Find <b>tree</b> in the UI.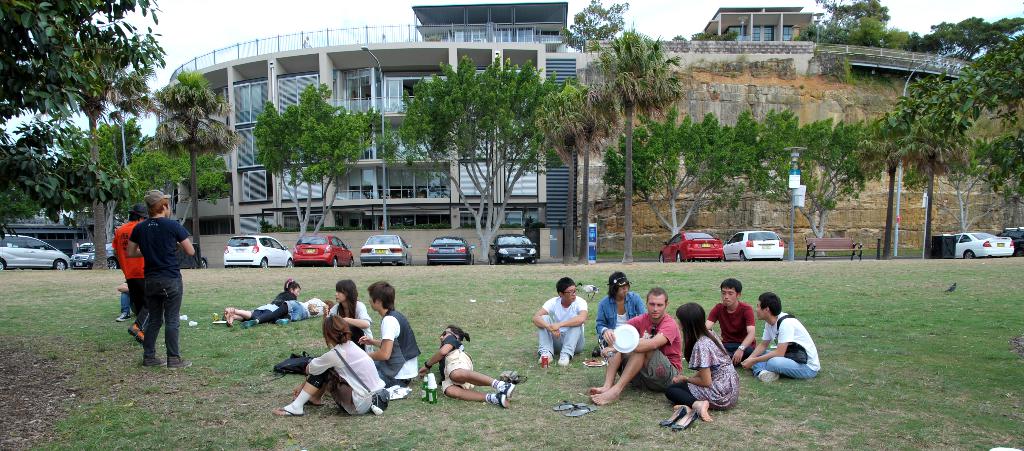
UI element at rect(694, 0, 1016, 267).
